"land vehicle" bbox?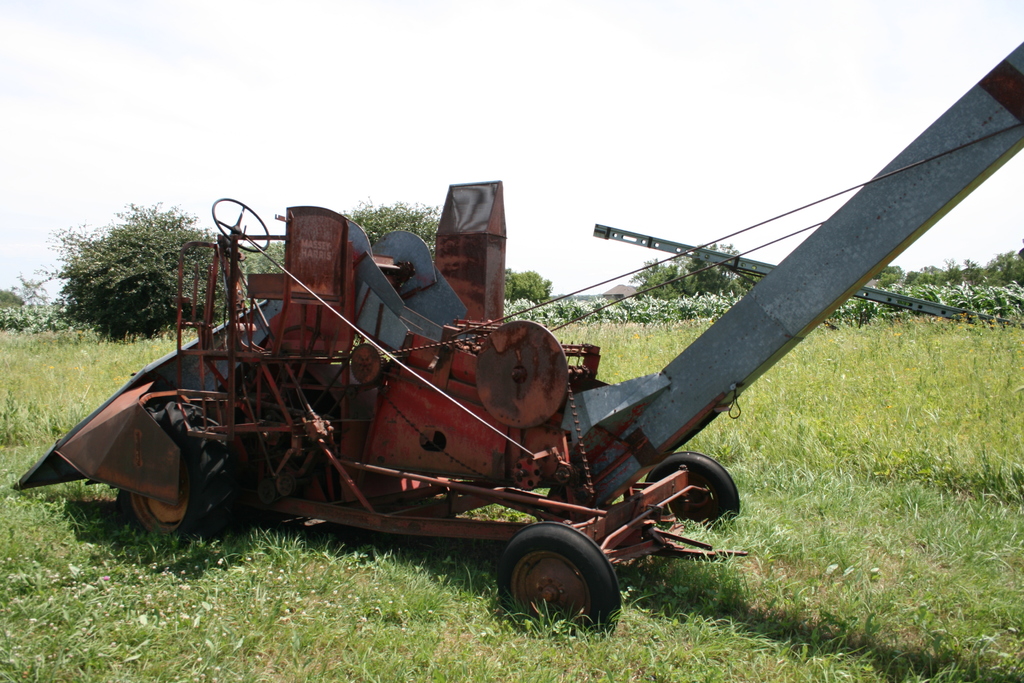
13,38,1023,635
